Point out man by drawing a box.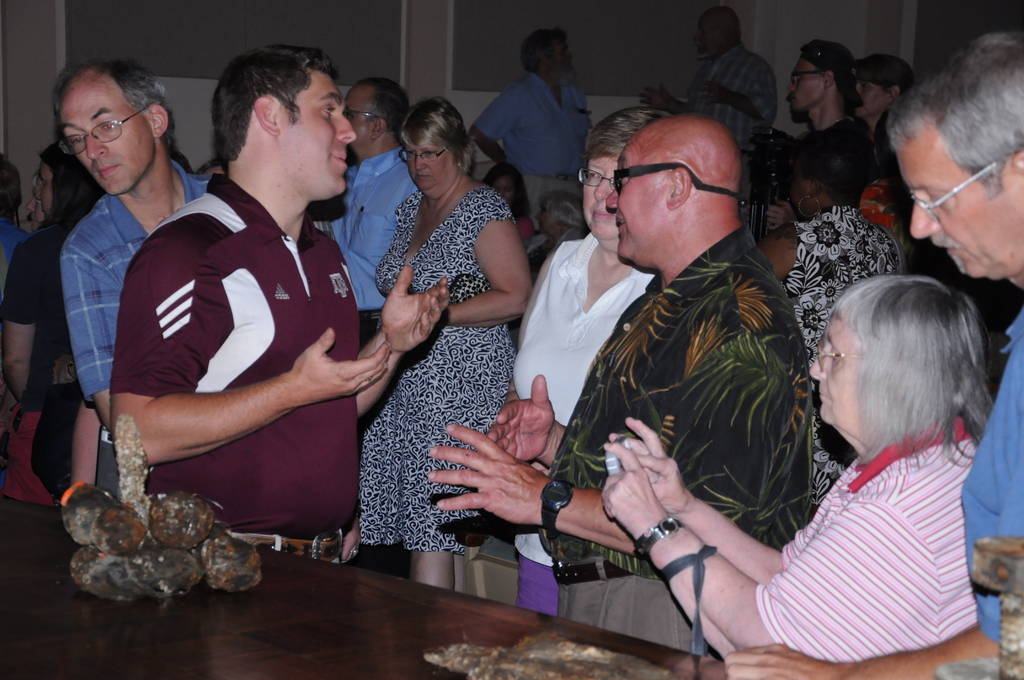
bbox=(636, 10, 780, 227).
